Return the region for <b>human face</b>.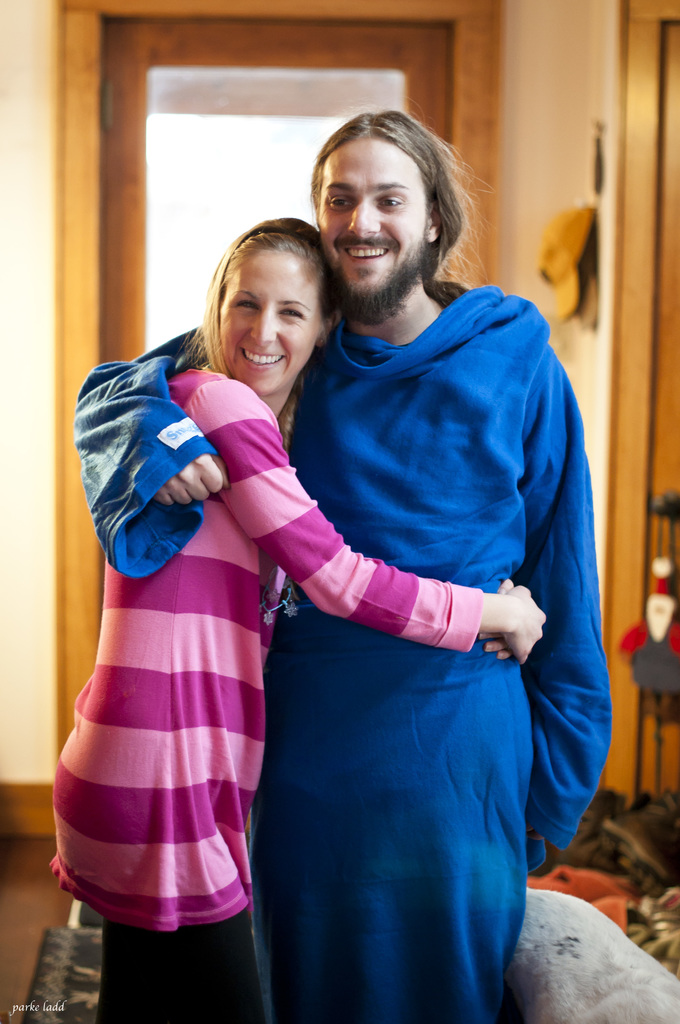
[x1=225, y1=258, x2=324, y2=392].
